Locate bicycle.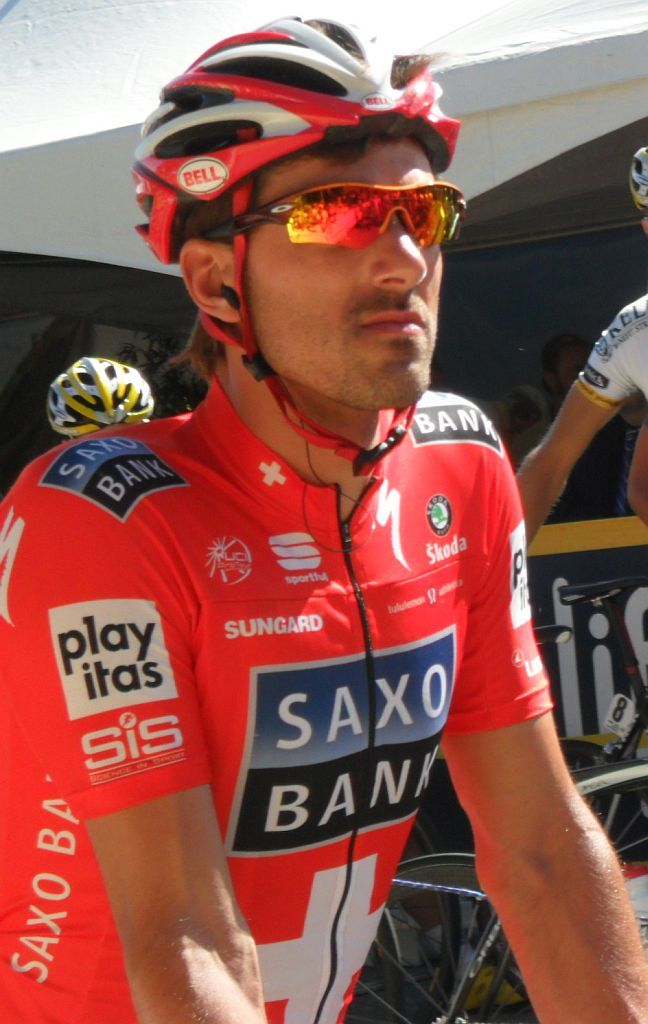
Bounding box: <region>471, 579, 647, 1009</region>.
